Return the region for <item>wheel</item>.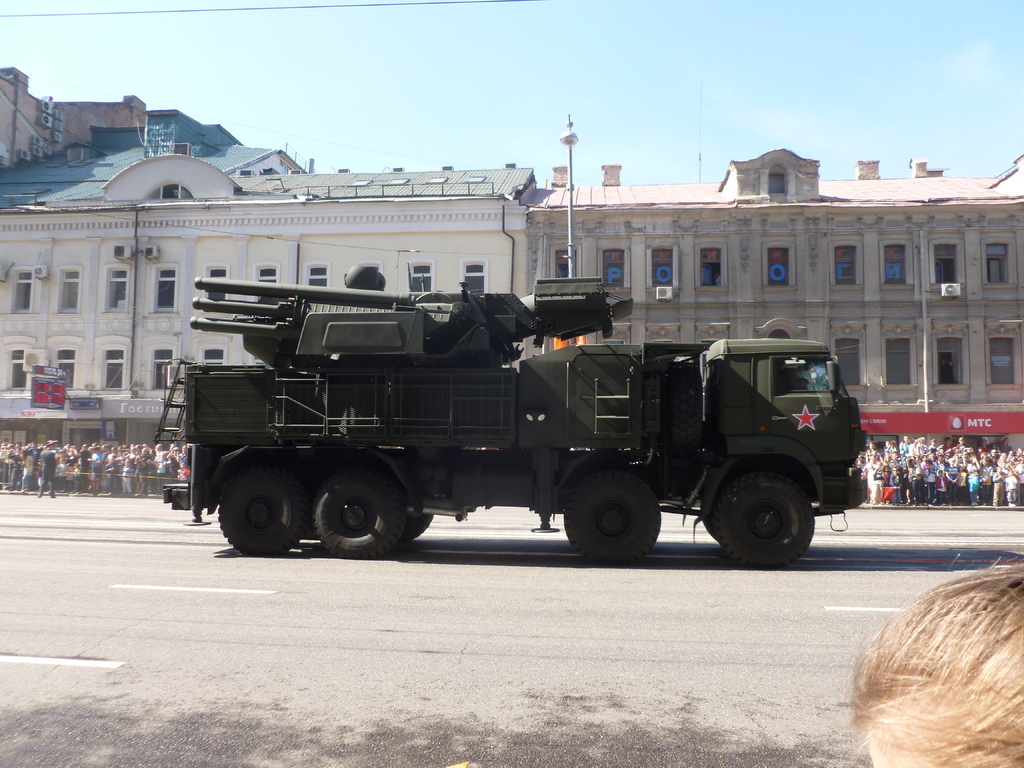
select_region(313, 468, 413, 554).
